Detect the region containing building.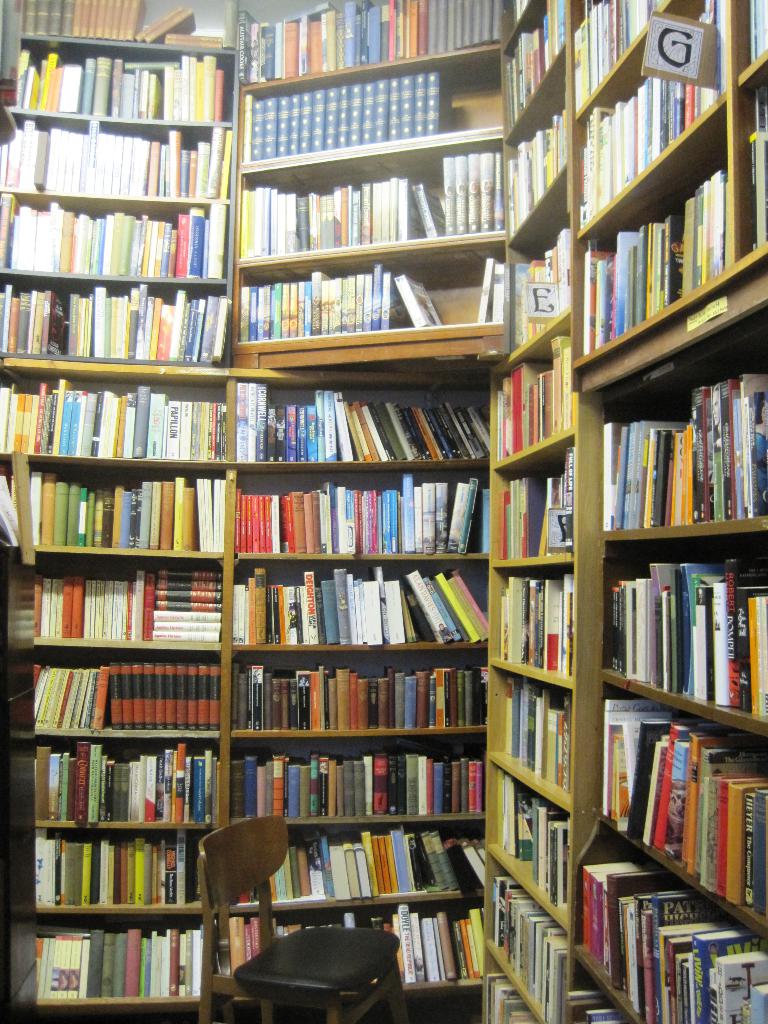
[x1=0, y1=0, x2=767, y2=1023].
